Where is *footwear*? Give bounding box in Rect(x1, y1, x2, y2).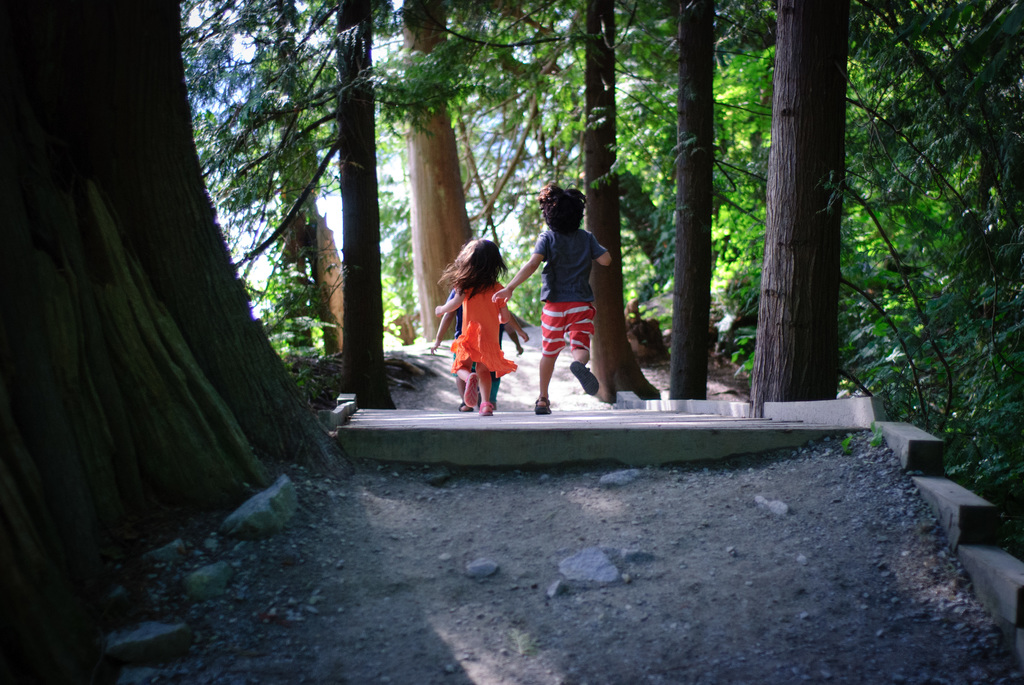
Rect(569, 363, 598, 397).
